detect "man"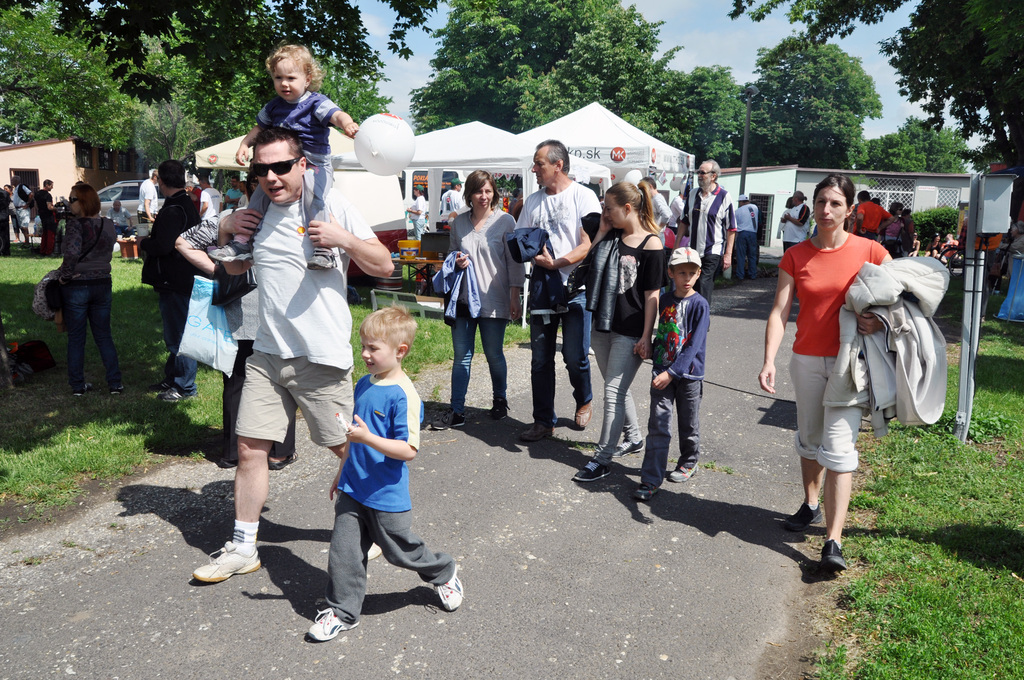
[left=3, top=163, right=35, bottom=257]
